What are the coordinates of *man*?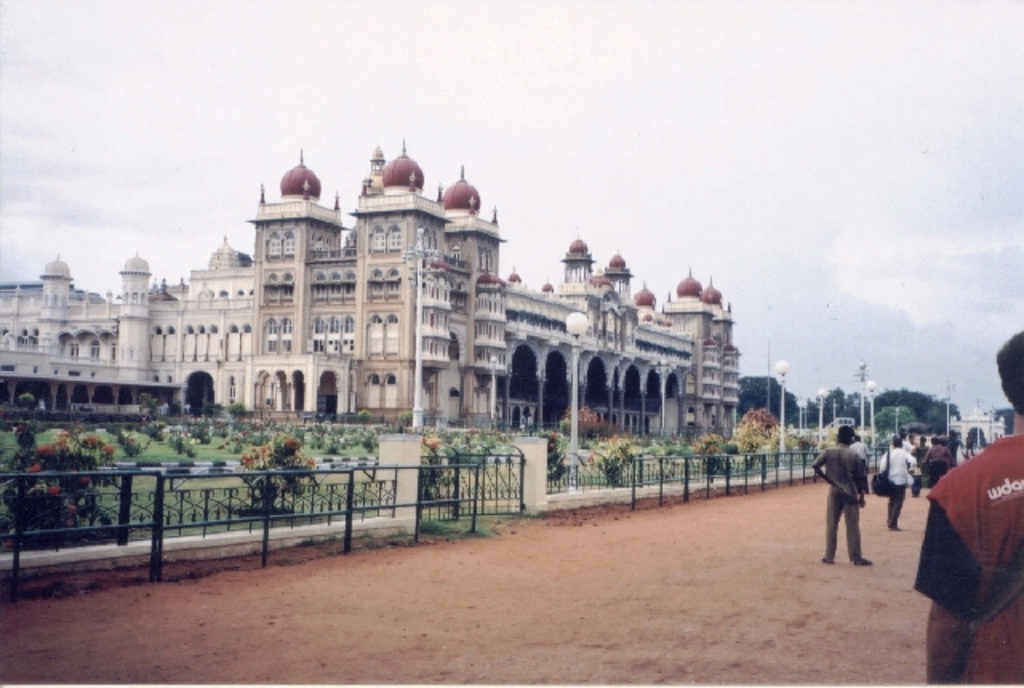
(x1=872, y1=440, x2=923, y2=536).
